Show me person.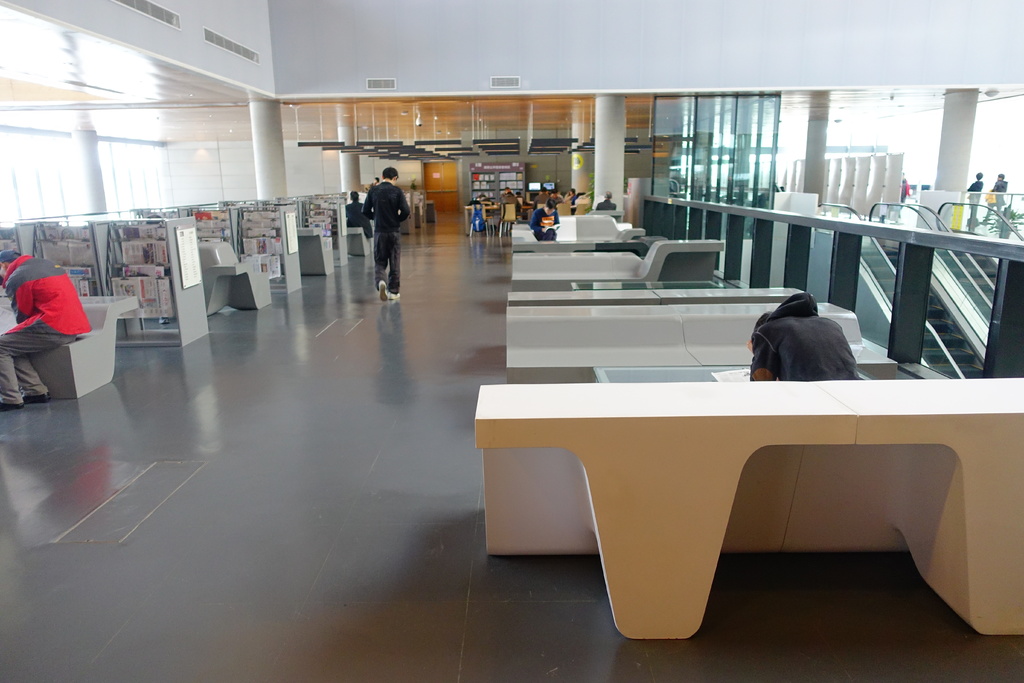
person is here: (358,155,408,309).
